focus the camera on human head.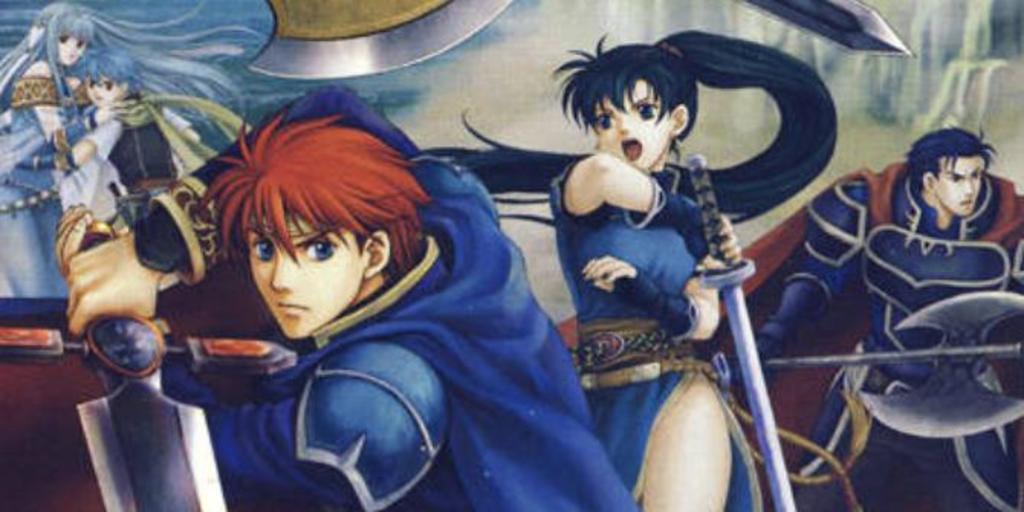
Focus region: {"x1": 76, "y1": 50, "x2": 141, "y2": 110}.
